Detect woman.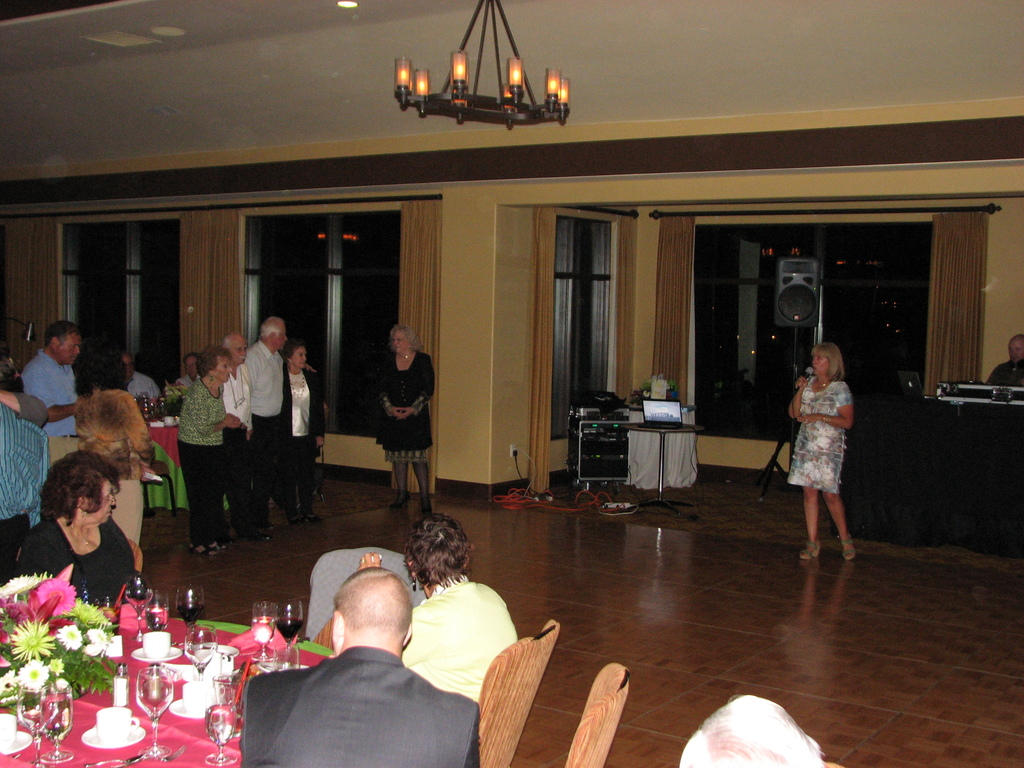
Detected at <box>174,347,239,559</box>.
